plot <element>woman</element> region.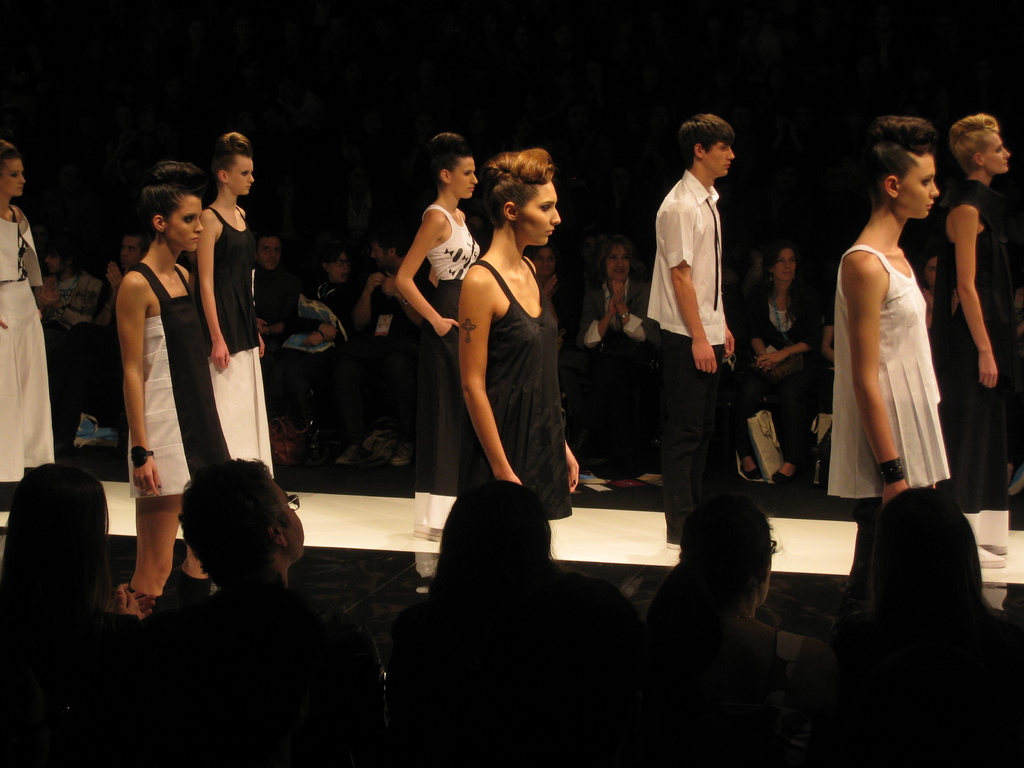
Plotted at <region>639, 491, 847, 745</region>.
